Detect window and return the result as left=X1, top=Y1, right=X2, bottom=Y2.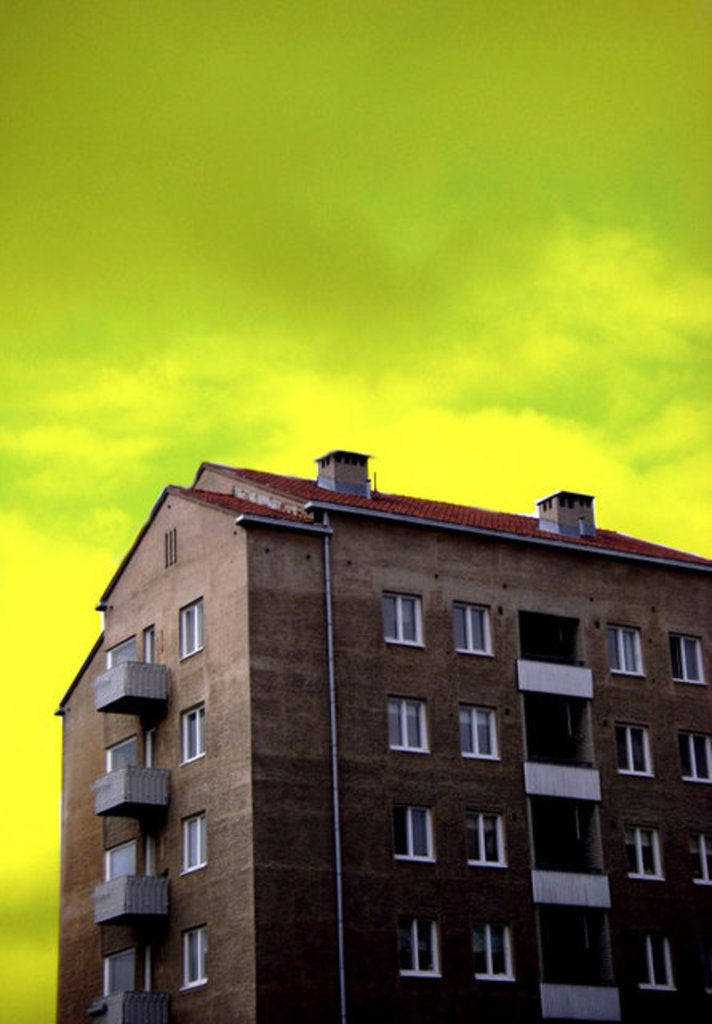
left=104, top=638, right=131, bottom=670.
